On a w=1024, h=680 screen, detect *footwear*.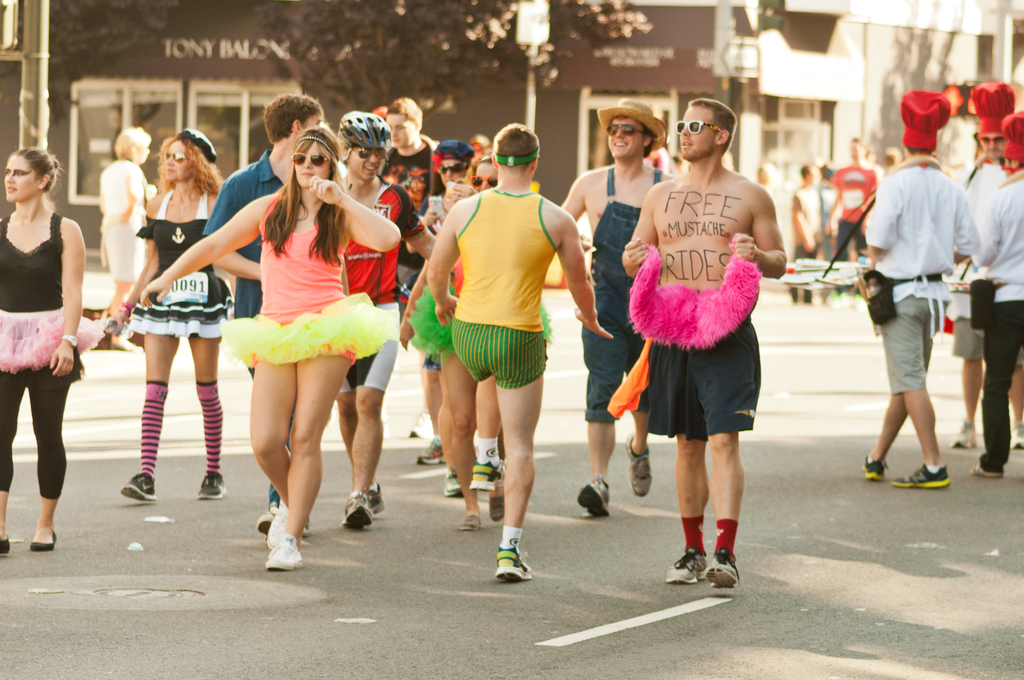
Rect(342, 490, 375, 528).
